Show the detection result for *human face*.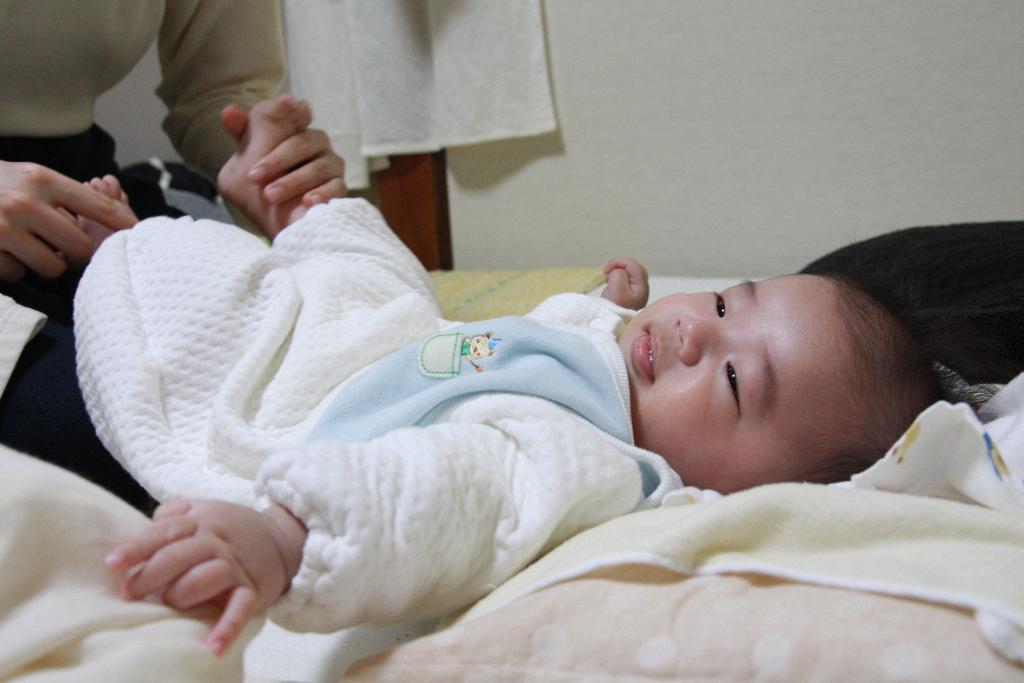
region(612, 274, 846, 492).
